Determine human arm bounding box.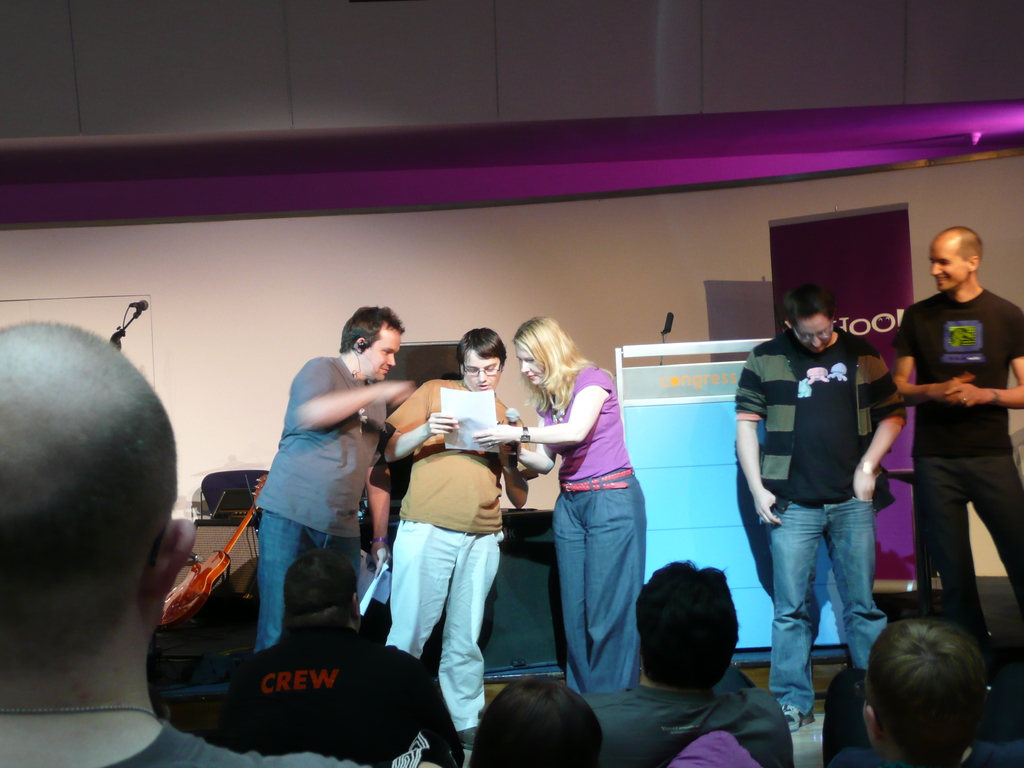
Determined: l=742, t=691, r=797, b=767.
